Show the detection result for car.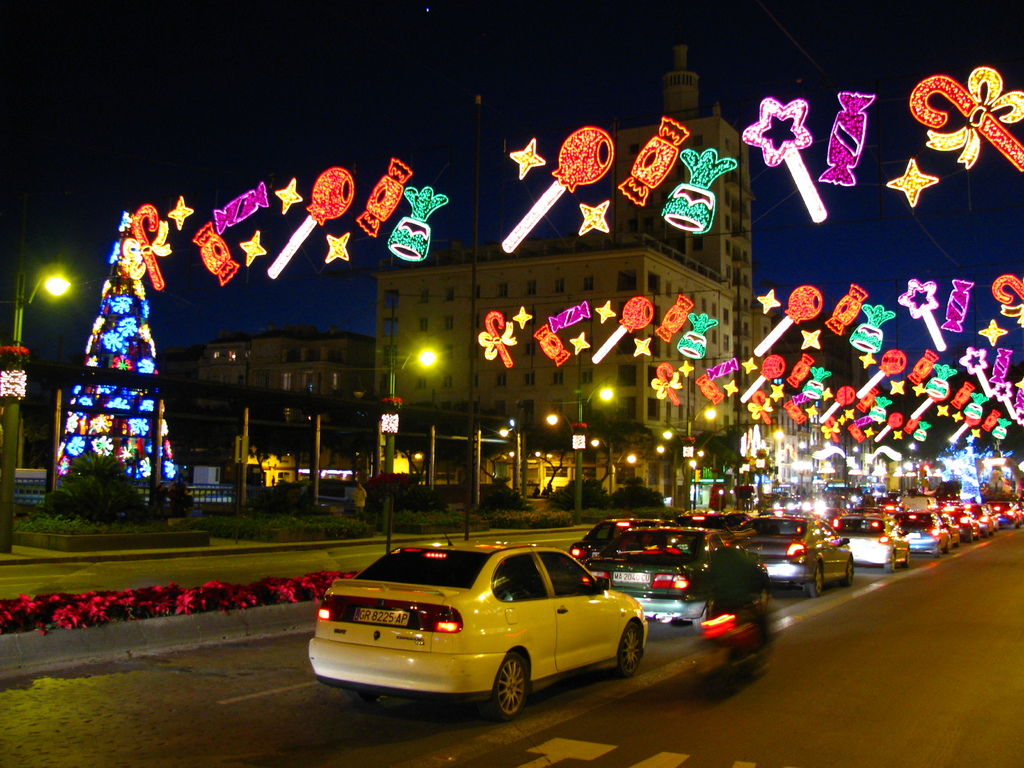
893/509/959/554.
